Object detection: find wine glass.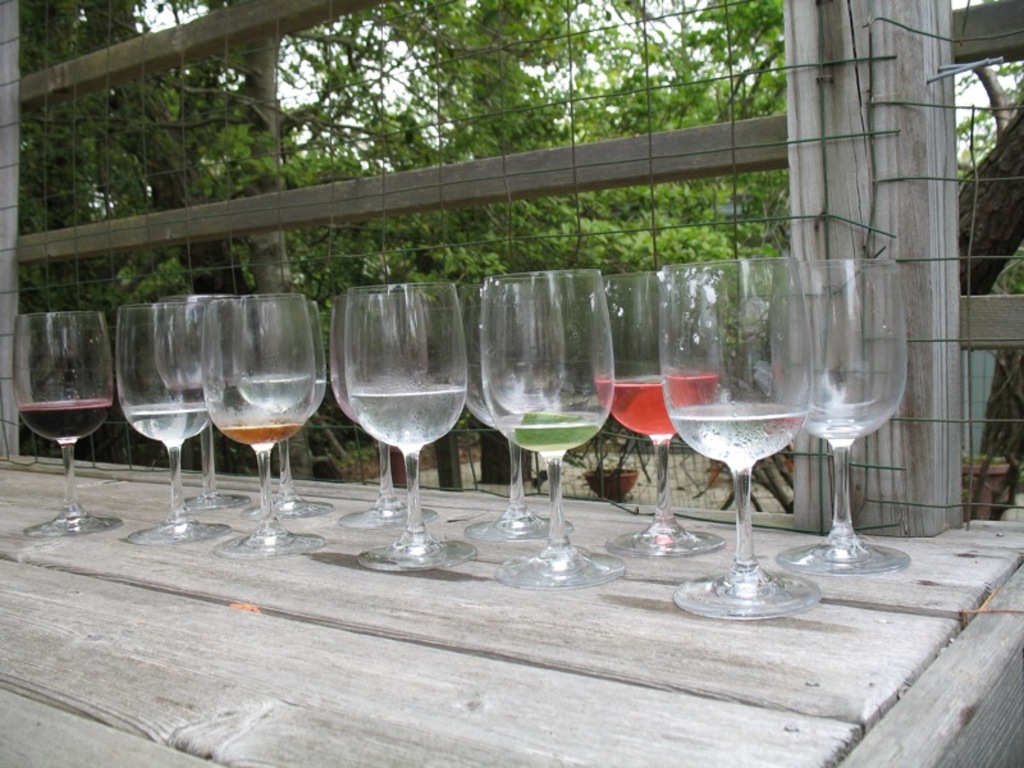
box=[15, 310, 122, 536].
